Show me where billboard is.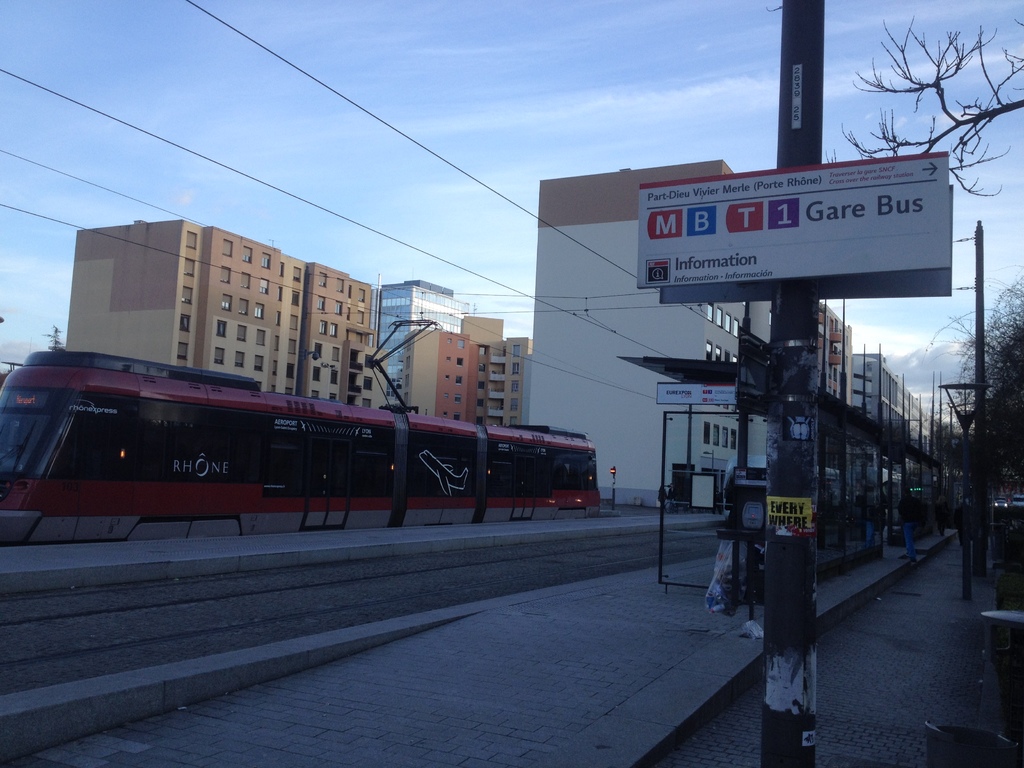
billboard is at [624, 148, 957, 330].
